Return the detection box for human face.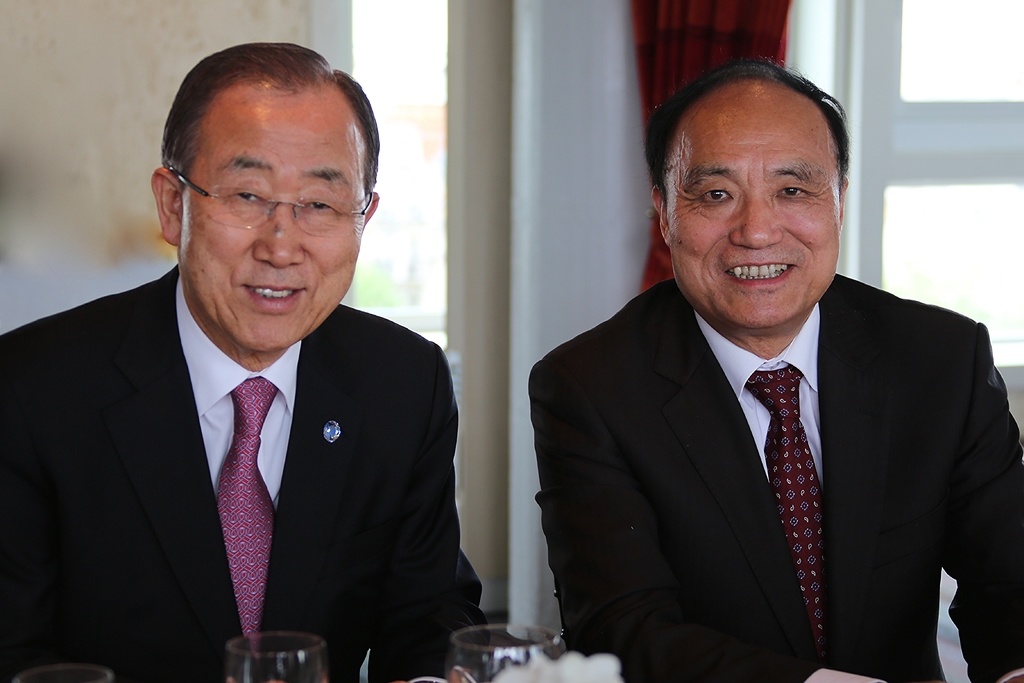
(178,84,367,350).
